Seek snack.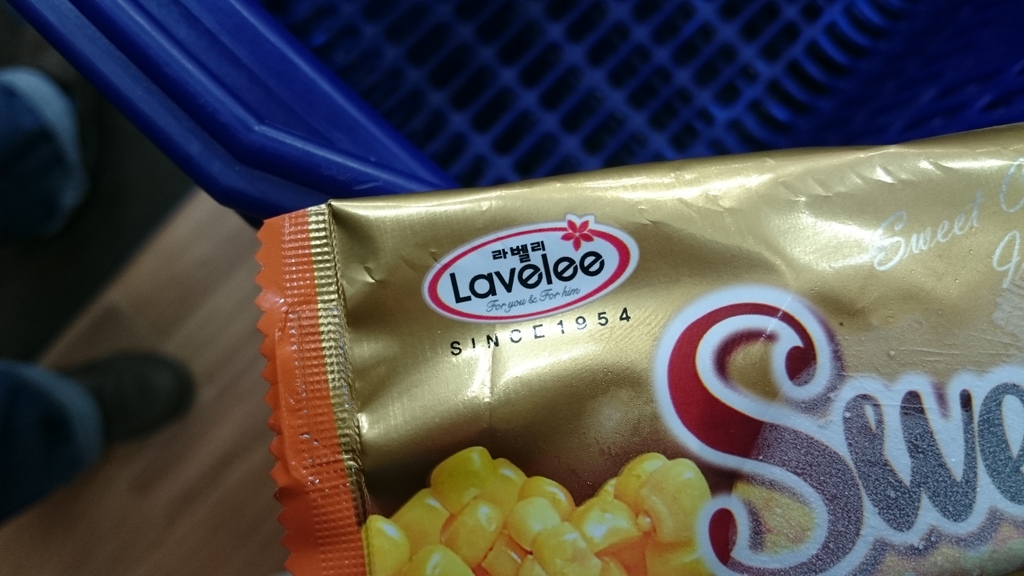
(left=246, top=119, right=994, bottom=575).
